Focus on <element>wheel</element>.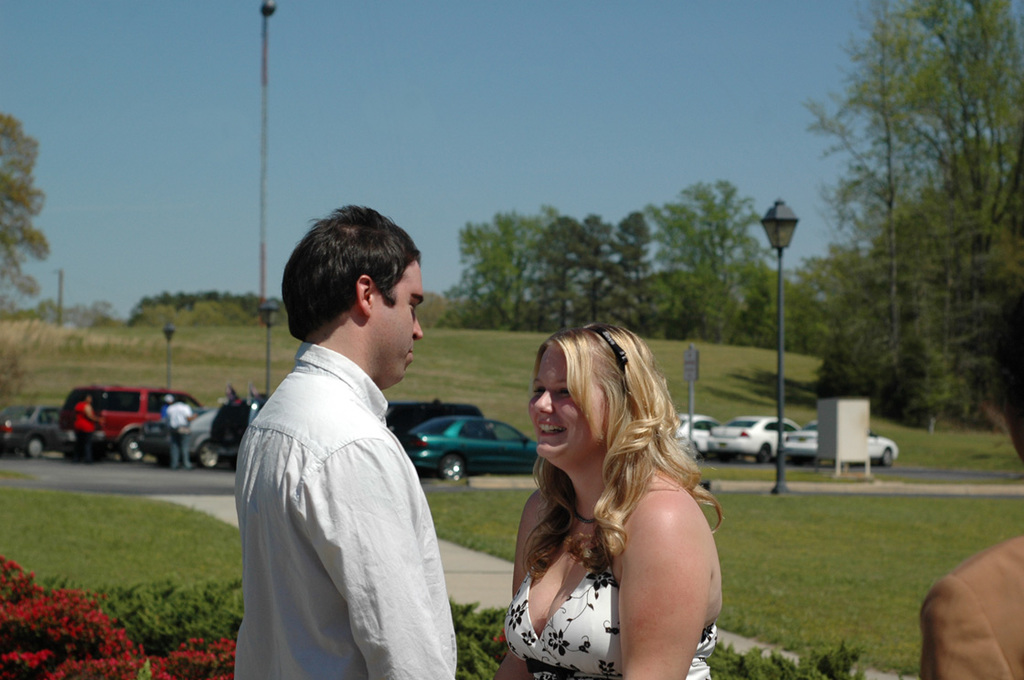
Focused at (123,435,142,461).
